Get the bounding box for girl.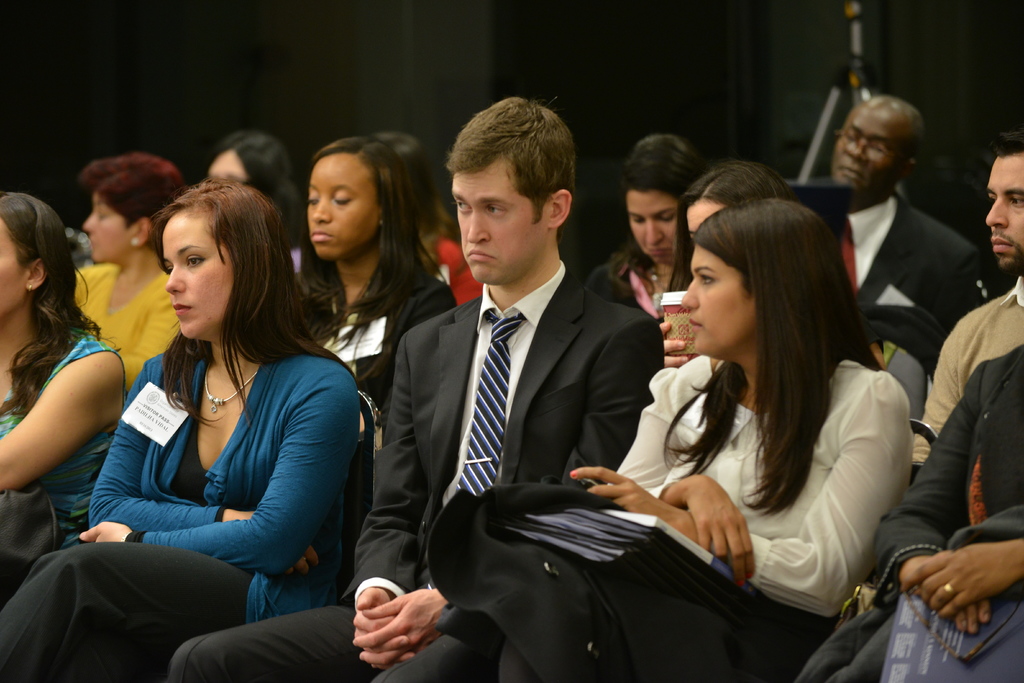
[left=579, top=133, right=702, bottom=323].
